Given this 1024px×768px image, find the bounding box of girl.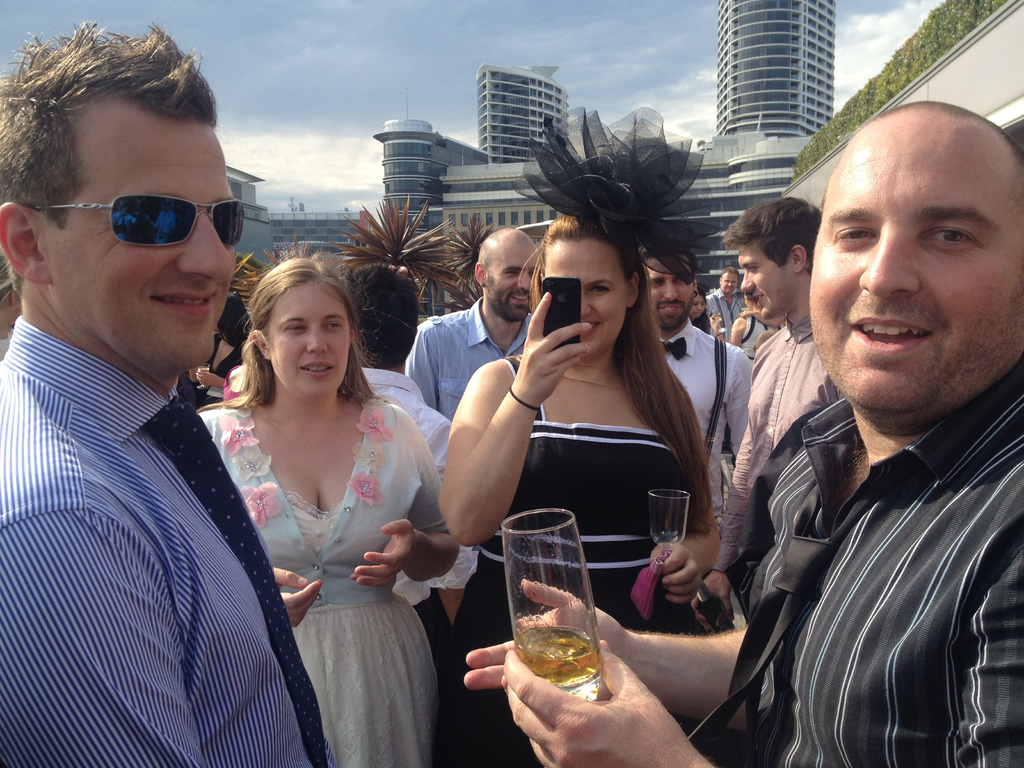
select_region(687, 287, 711, 331).
